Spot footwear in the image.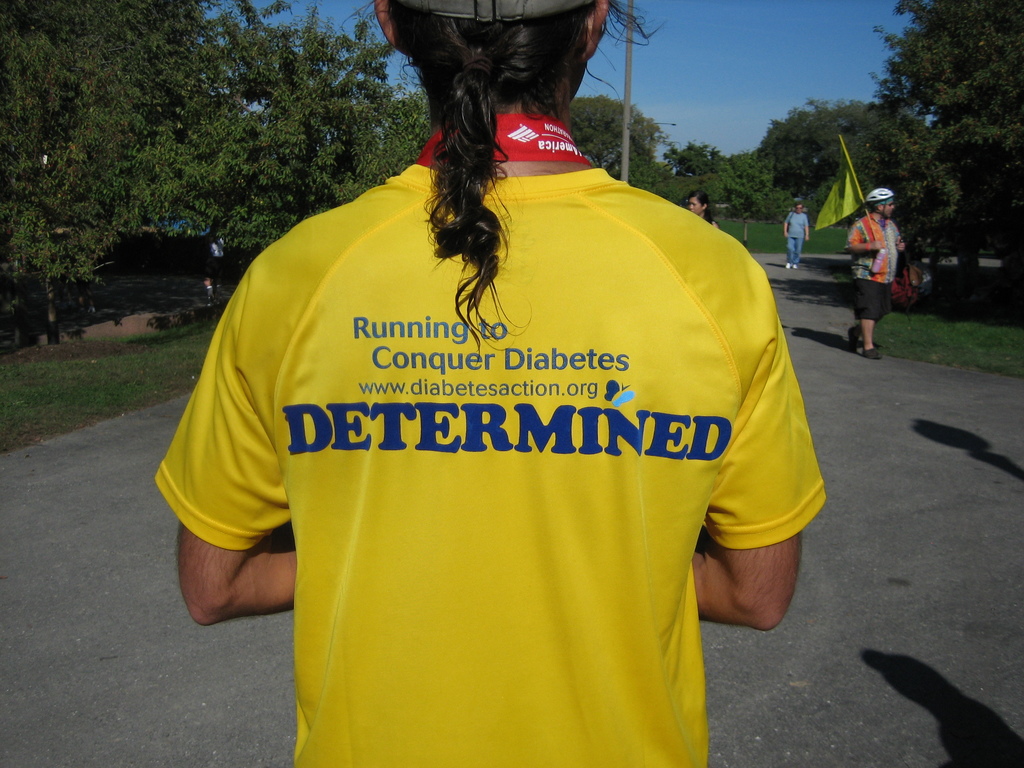
footwear found at (left=795, top=266, right=801, bottom=270).
